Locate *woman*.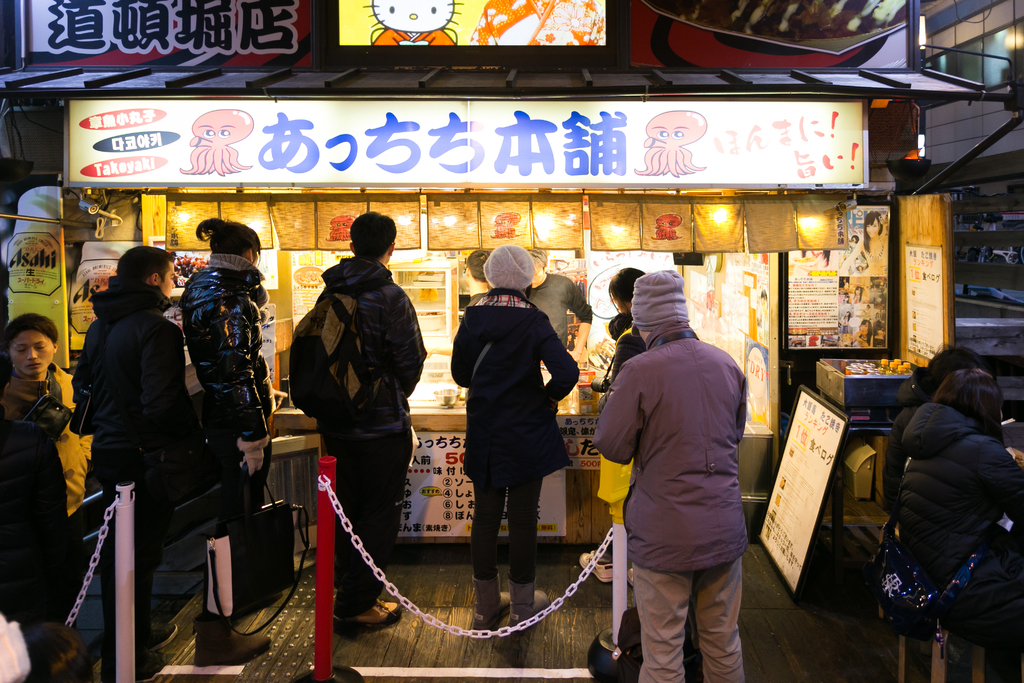
Bounding box: (x1=898, y1=366, x2=1023, y2=655).
